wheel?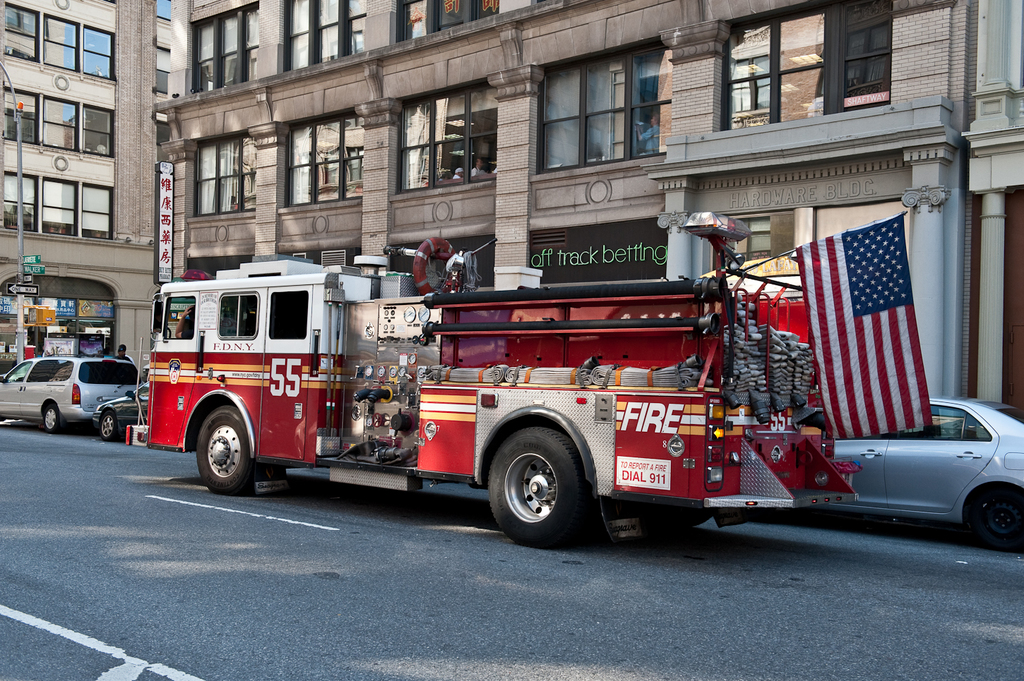
<bbox>42, 405, 59, 433</bbox>
